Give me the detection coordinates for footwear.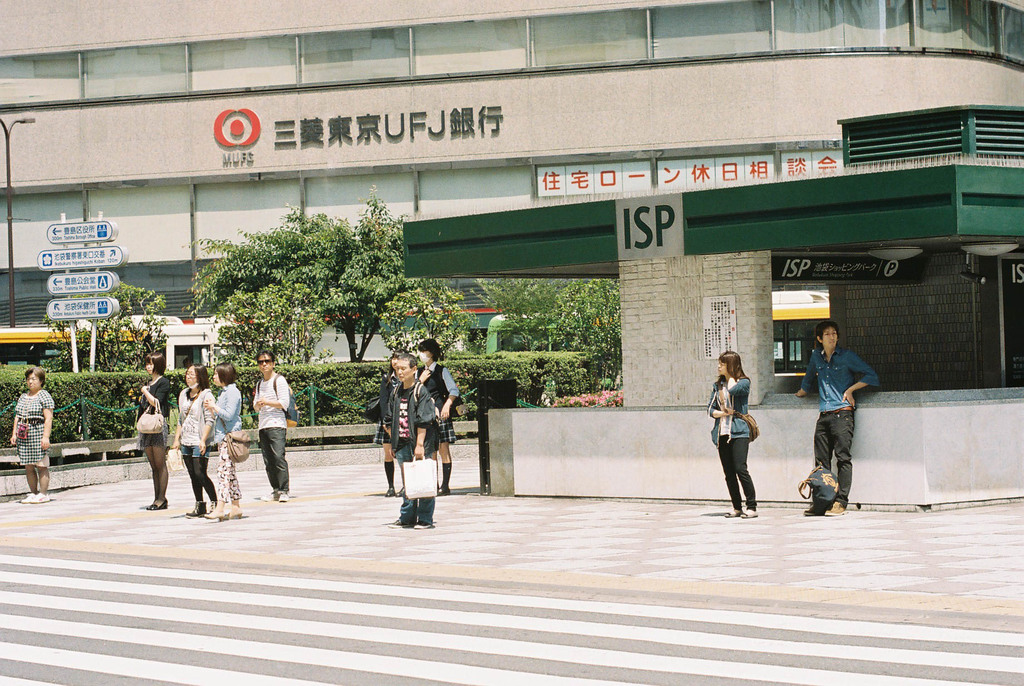
737:507:760:519.
